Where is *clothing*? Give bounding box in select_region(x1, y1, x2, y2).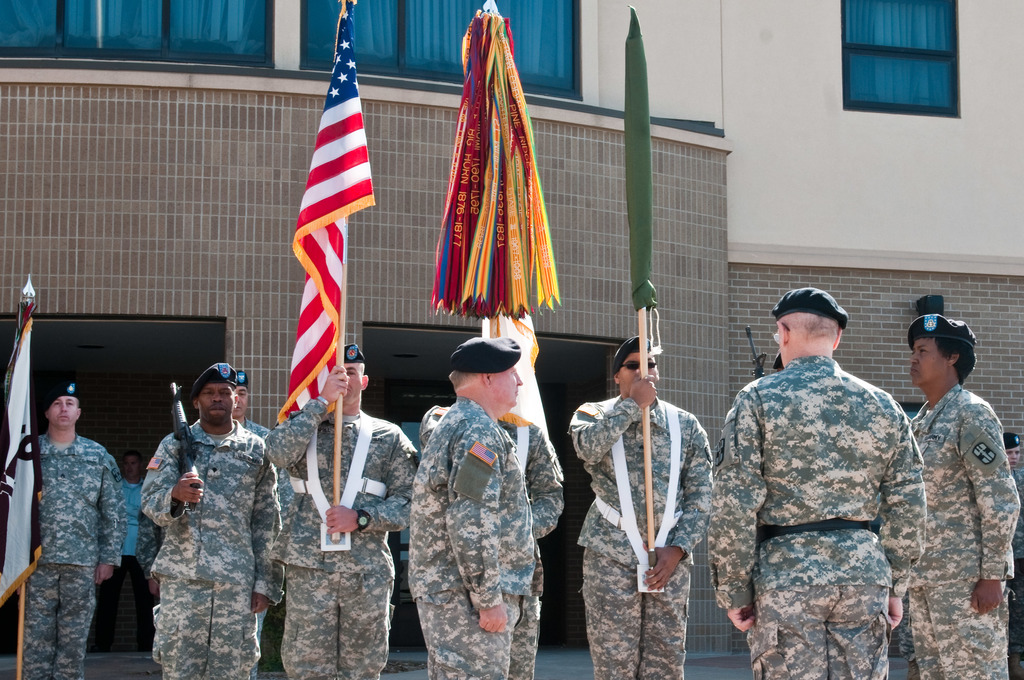
select_region(567, 394, 714, 679).
